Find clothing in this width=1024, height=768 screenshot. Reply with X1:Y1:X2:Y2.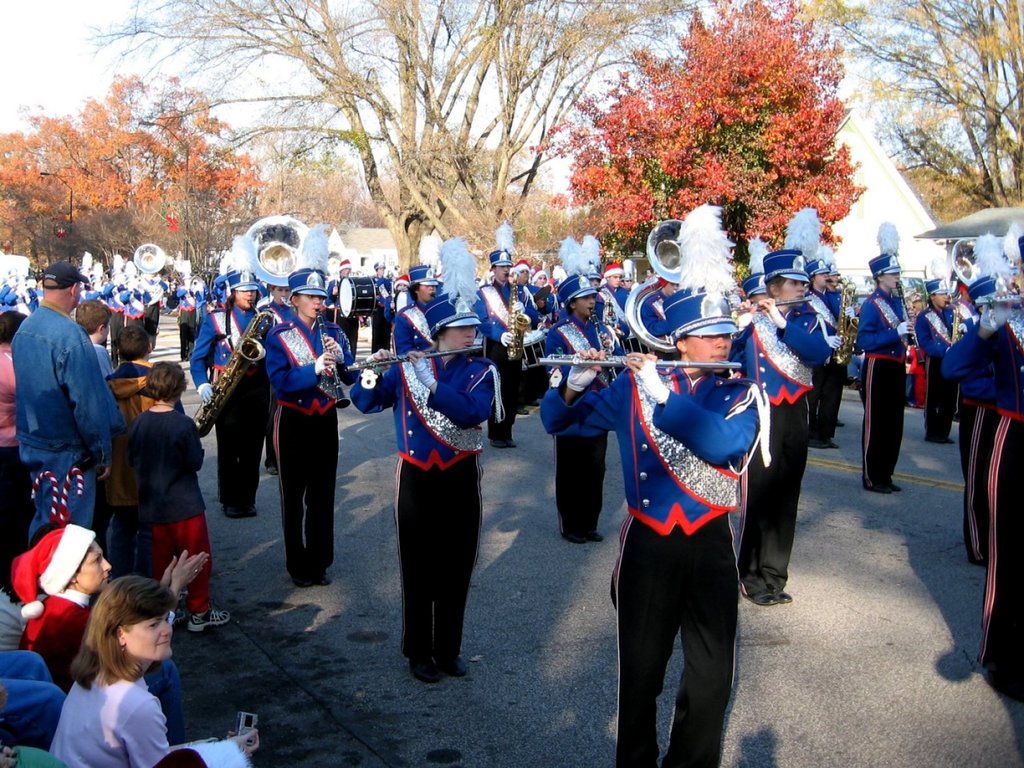
0:637:61:751.
